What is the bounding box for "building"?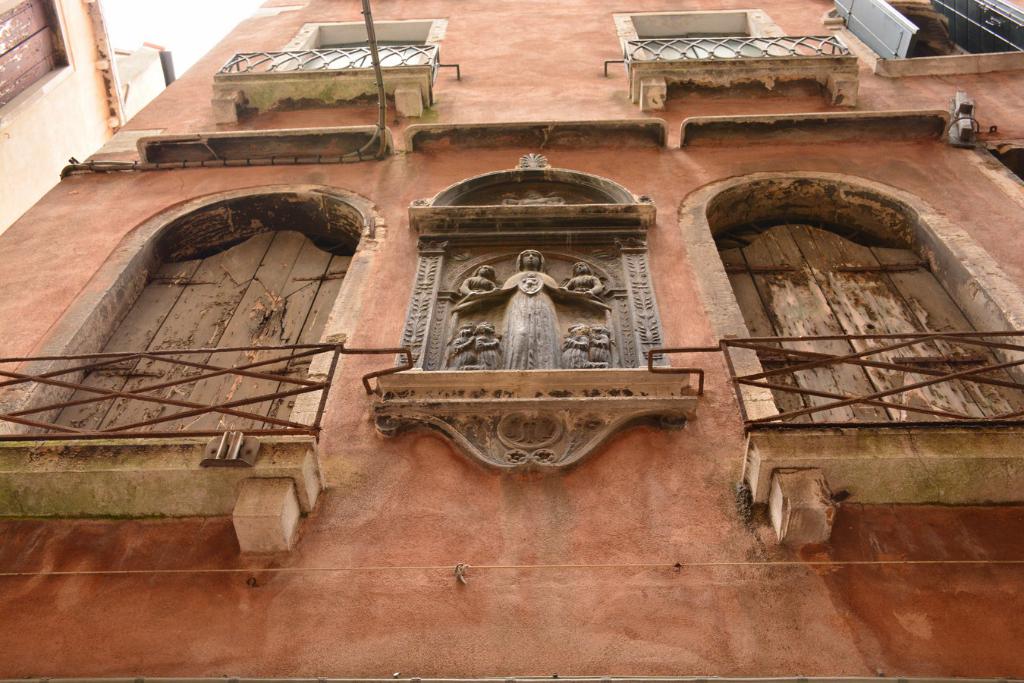
select_region(0, 0, 1023, 682).
